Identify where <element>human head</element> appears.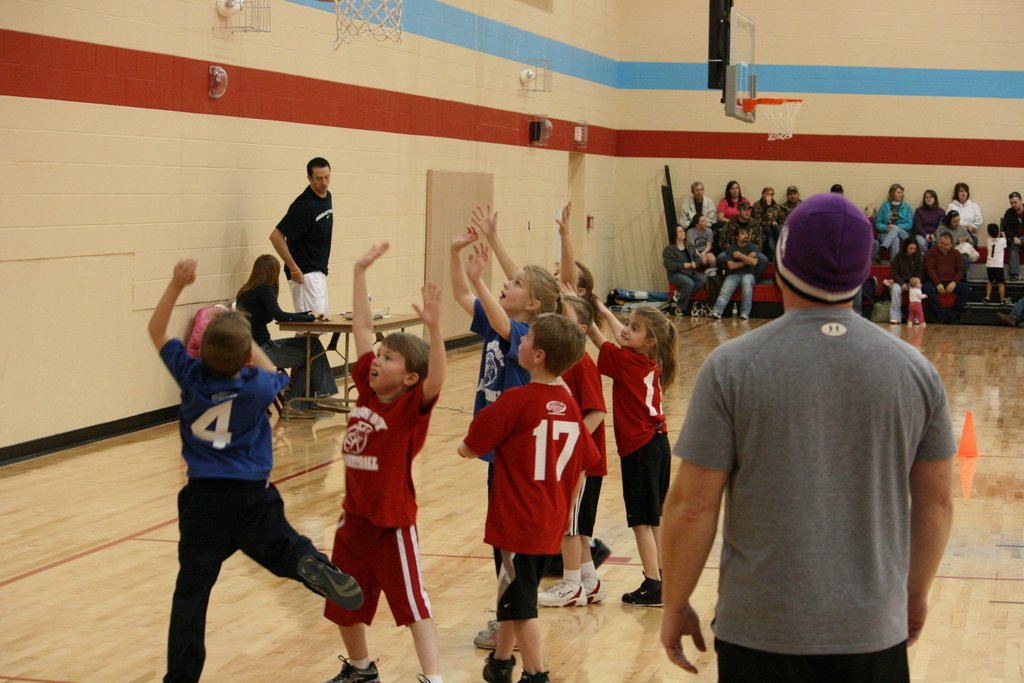
Appears at box=[669, 224, 687, 242].
